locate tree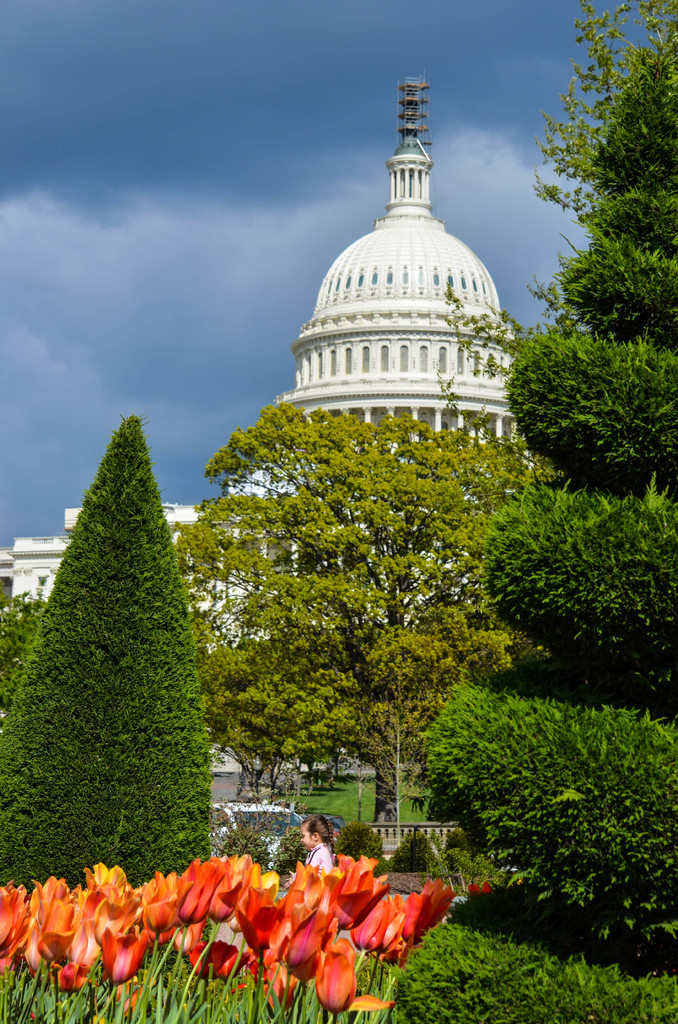
bbox=[402, 0, 677, 935]
